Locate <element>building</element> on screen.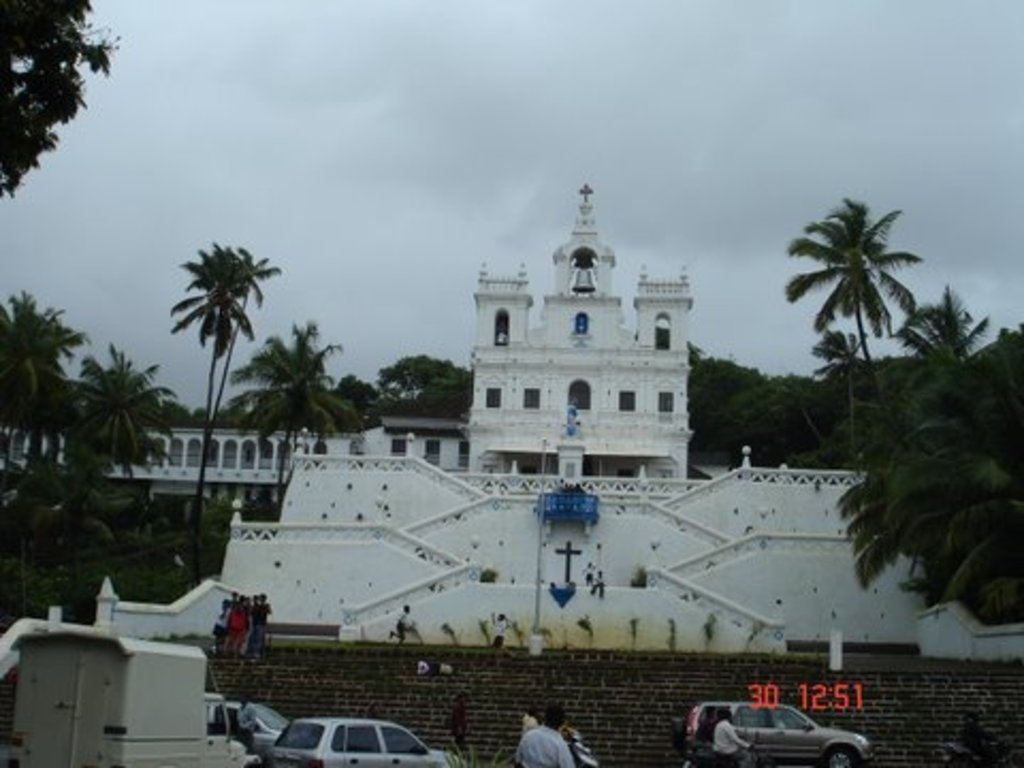
On screen at BBox(474, 188, 691, 484).
